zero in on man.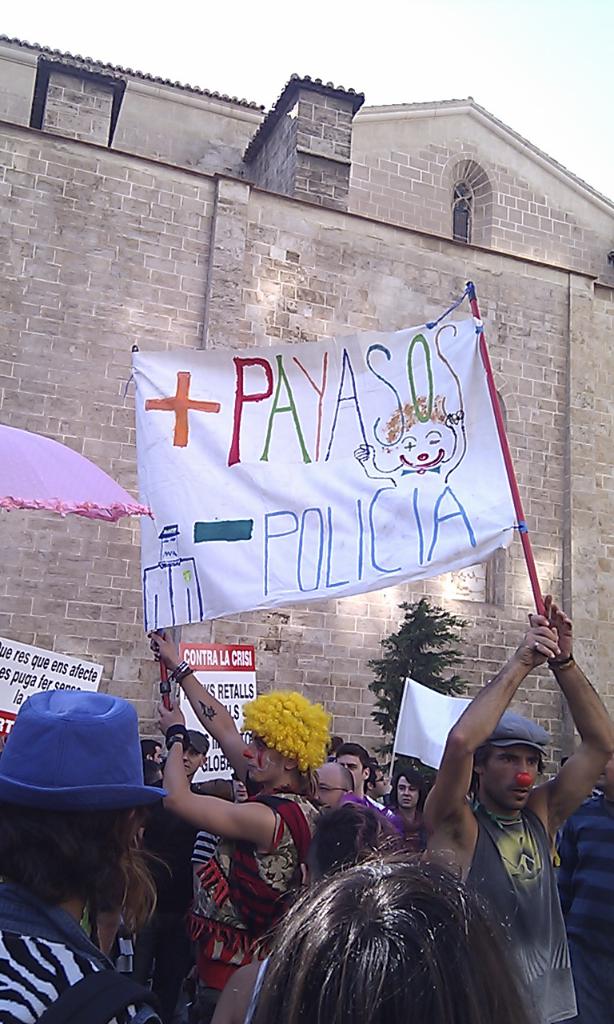
Zeroed in: detection(424, 598, 613, 1023).
